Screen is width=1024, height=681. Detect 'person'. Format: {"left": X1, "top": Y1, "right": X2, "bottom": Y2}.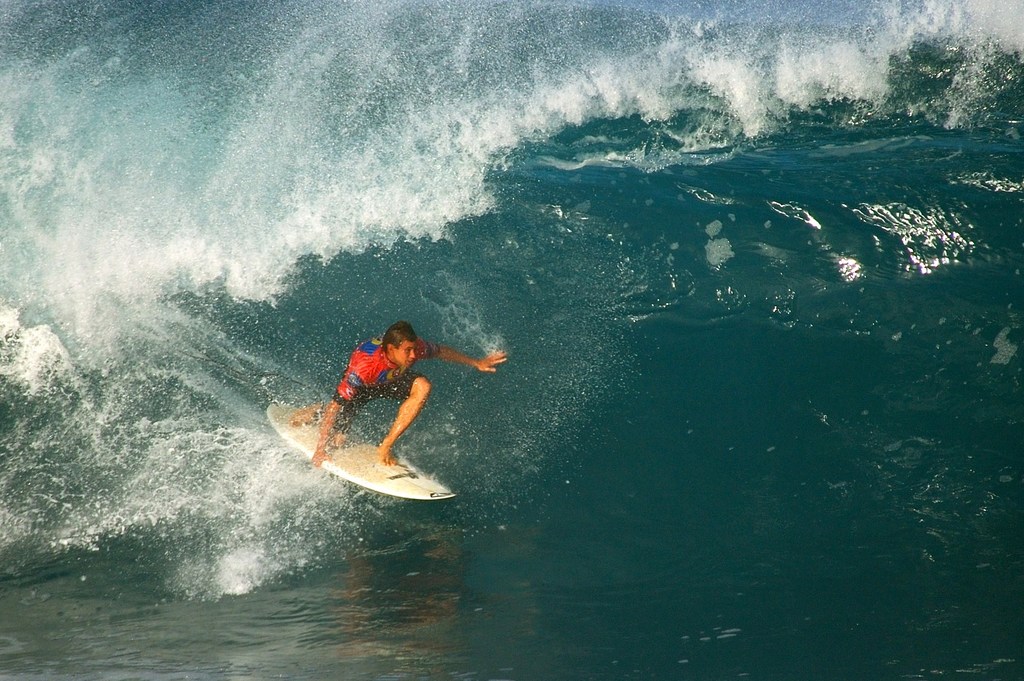
{"left": 277, "top": 322, "right": 508, "bottom": 467}.
